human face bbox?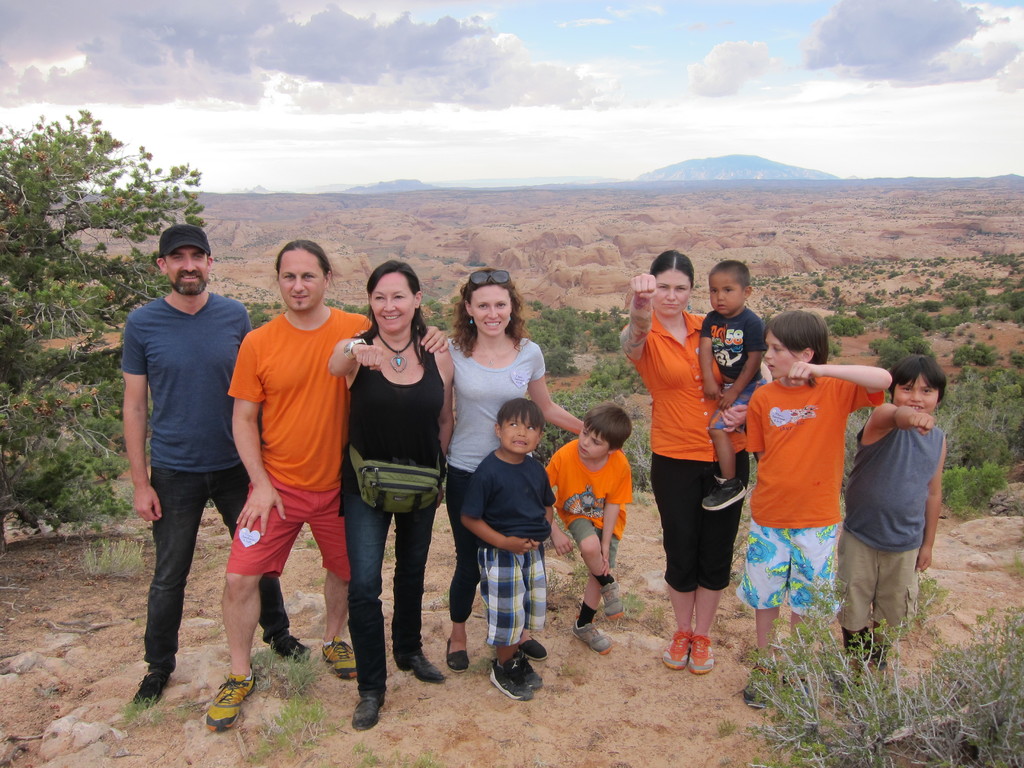
bbox=(498, 406, 540, 454)
